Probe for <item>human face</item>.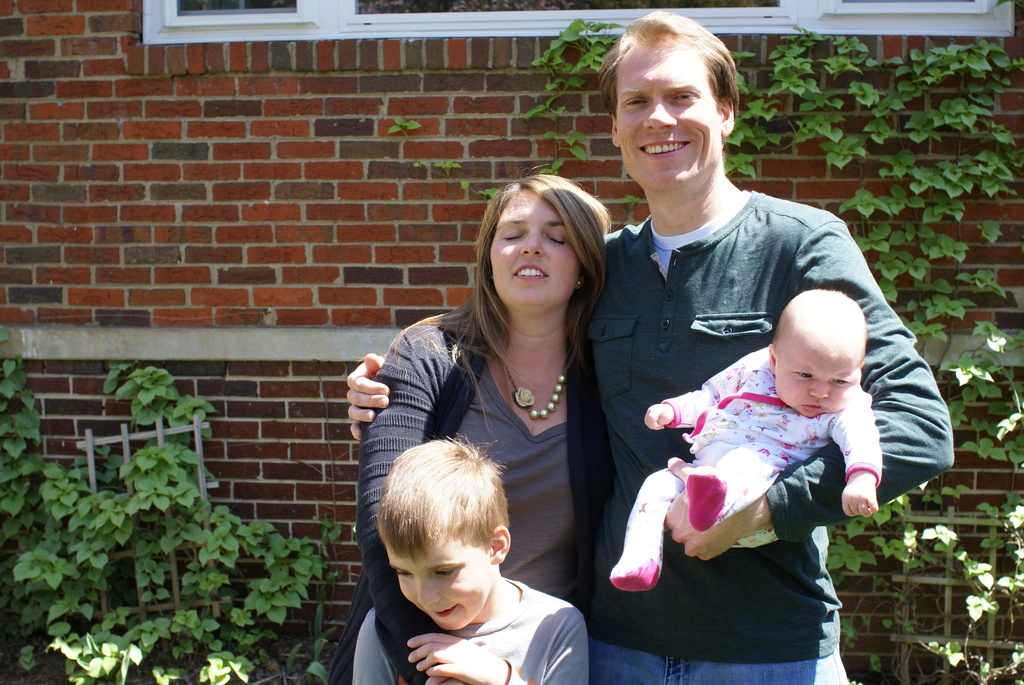
Probe result: (x1=614, y1=47, x2=720, y2=187).
